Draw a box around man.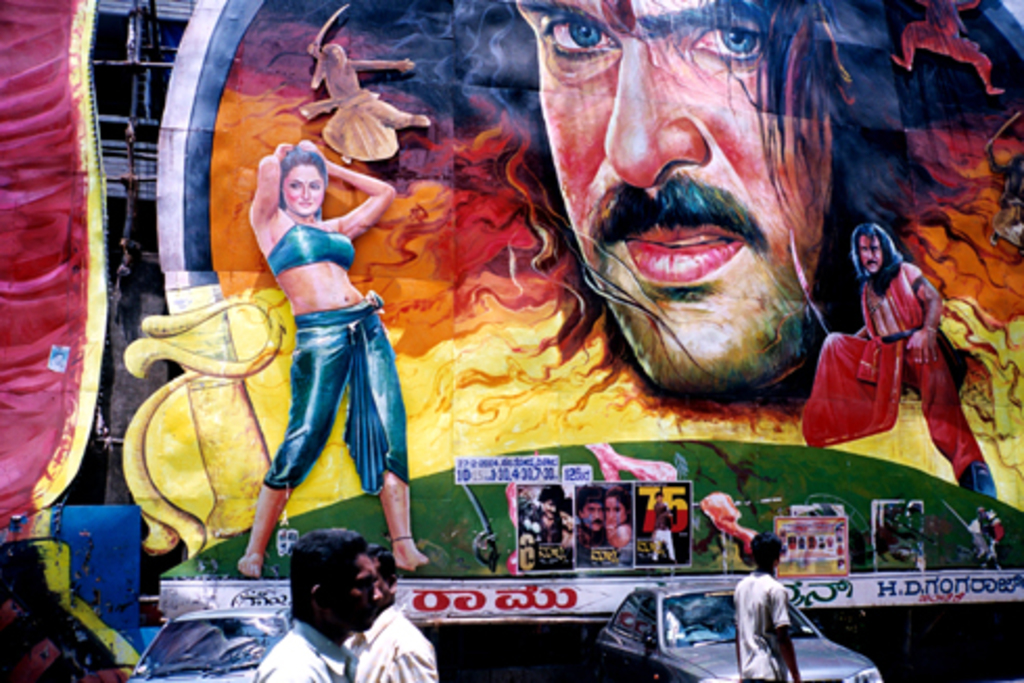
(x1=253, y1=526, x2=380, y2=681).
